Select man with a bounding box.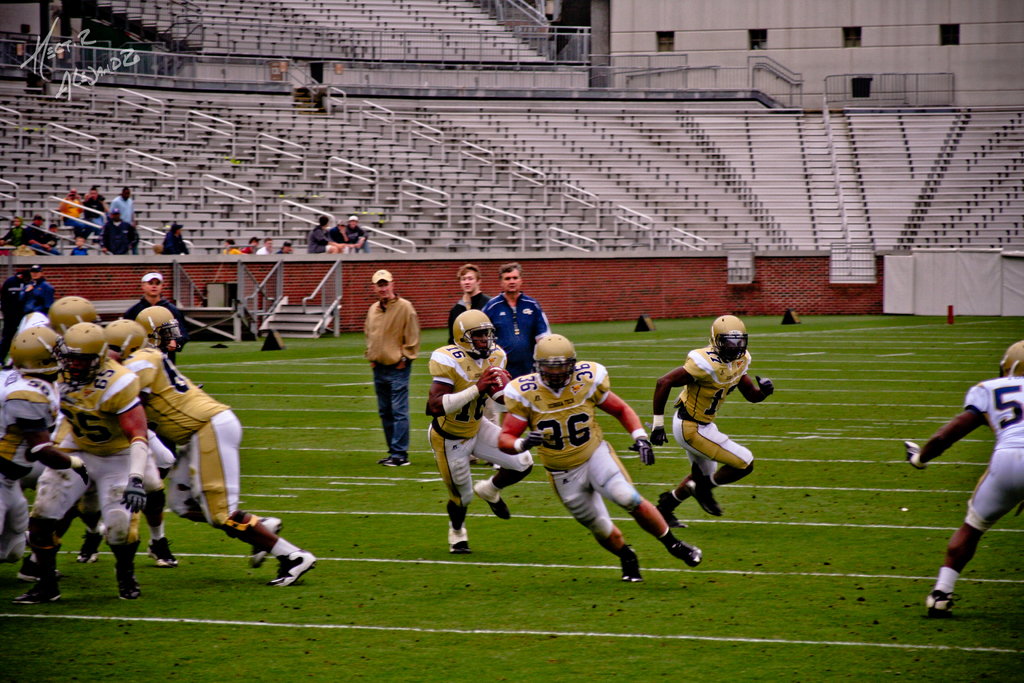
123/273/188/362.
